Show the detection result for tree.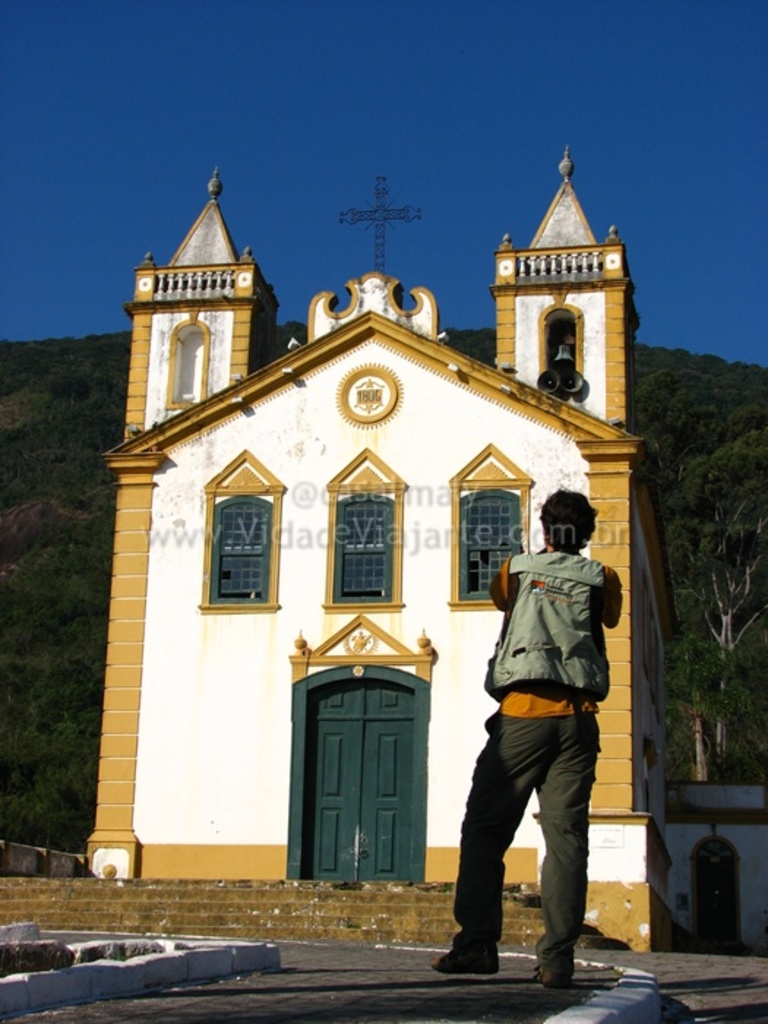
443 328 502 366.
